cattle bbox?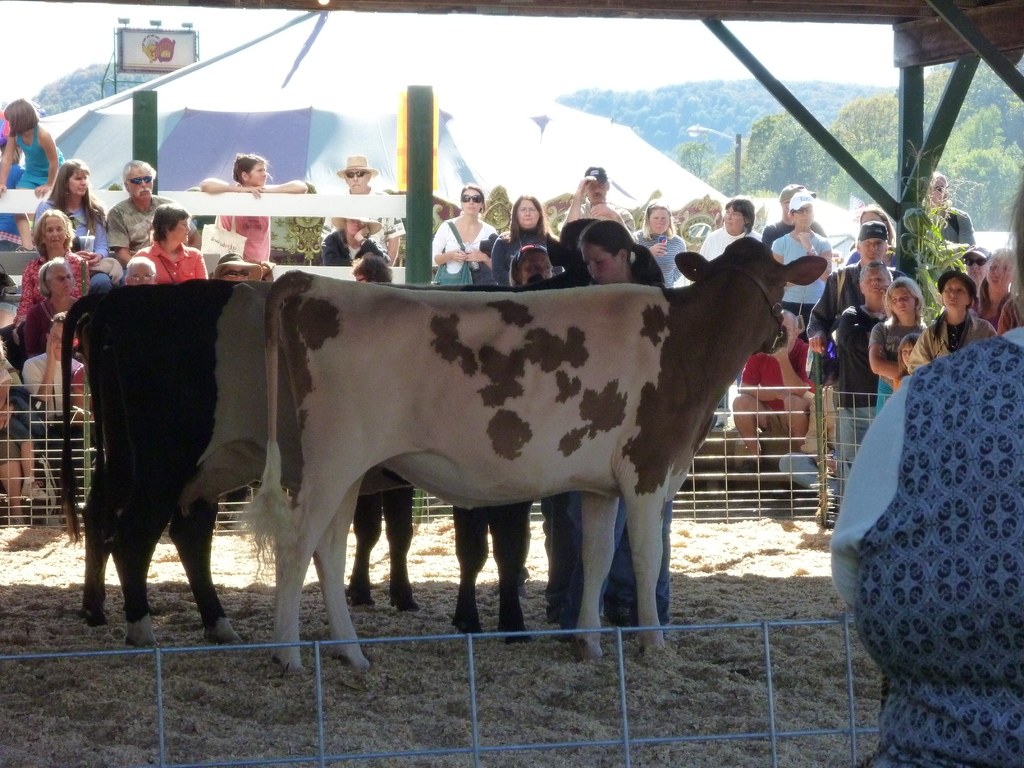
l=265, t=235, r=823, b=670
